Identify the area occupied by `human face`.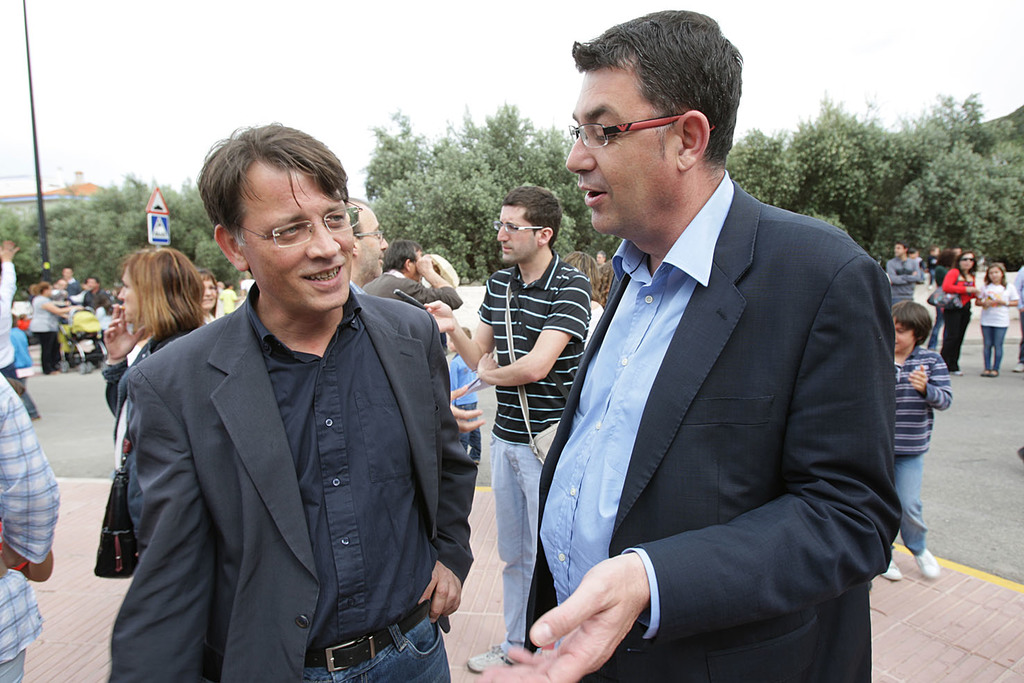
Area: rect(564, 65, 680, 236).
